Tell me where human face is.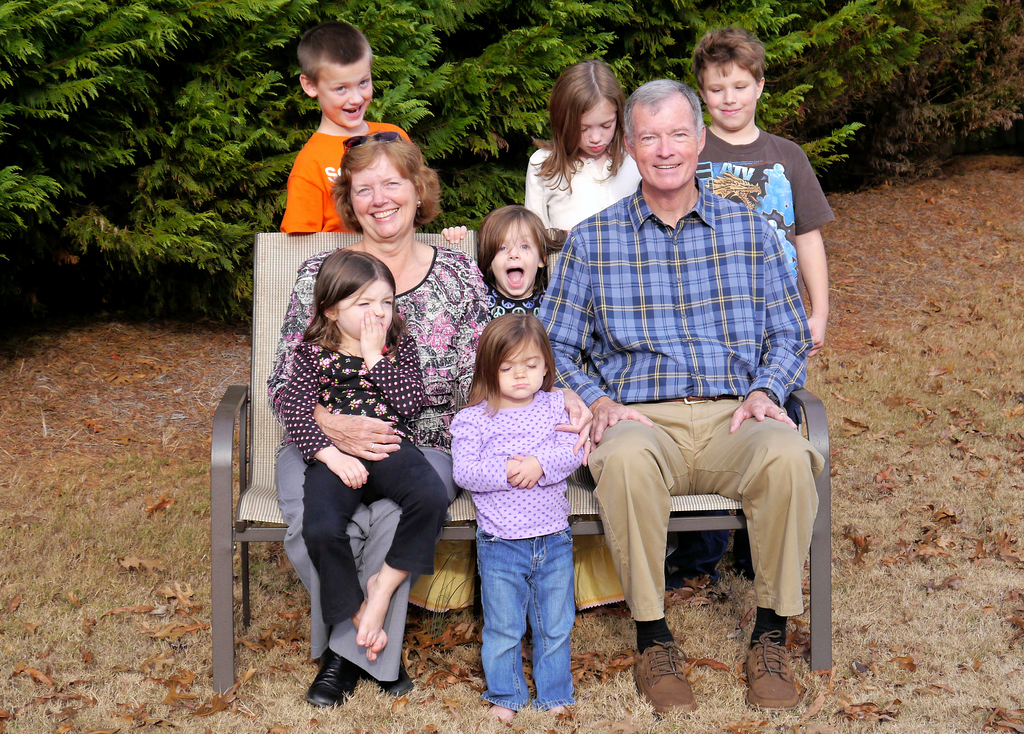
human face is at {"left": 491, "top": 221, "right": 540, "bottom": 296}.
